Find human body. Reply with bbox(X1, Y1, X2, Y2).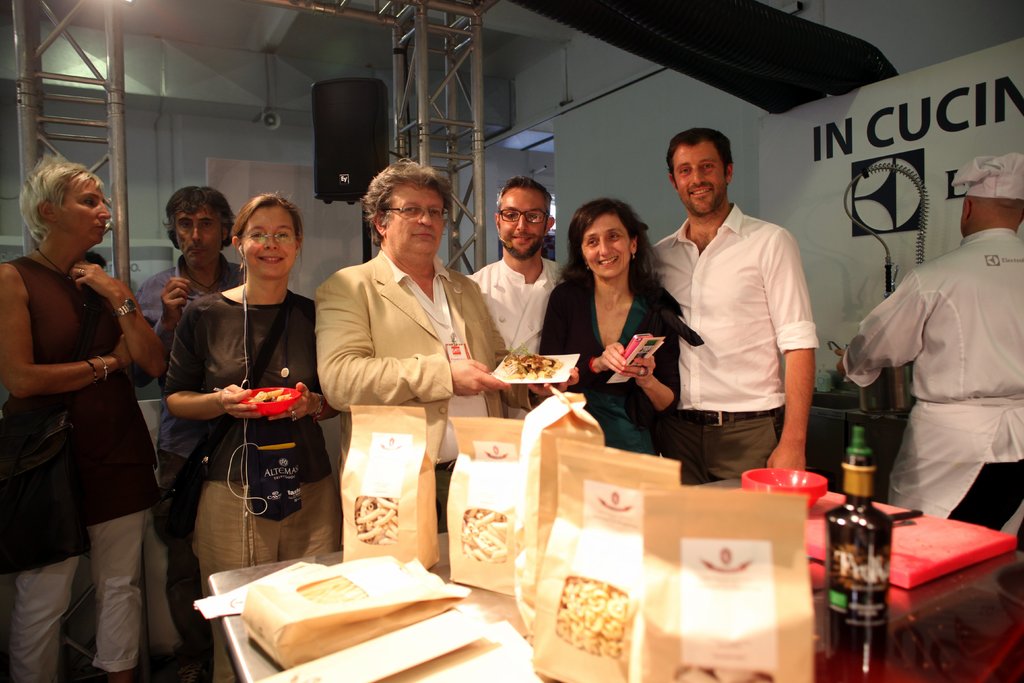
bbox(134, 185, 248, 682).
